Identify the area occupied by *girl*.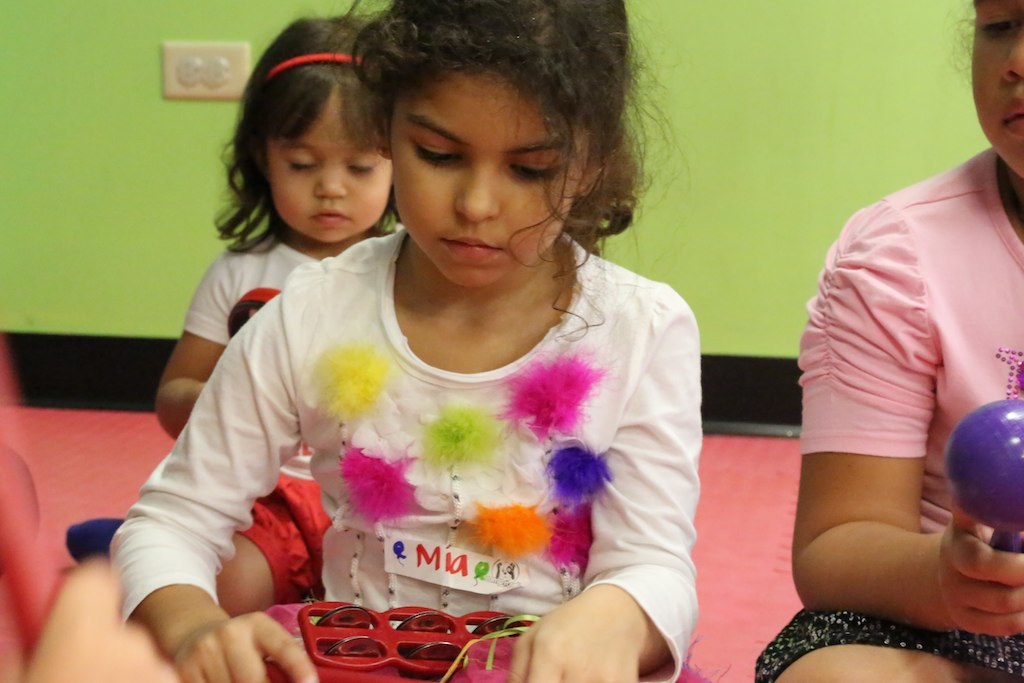
Area: l=64, t=14, r=400, b=618.
